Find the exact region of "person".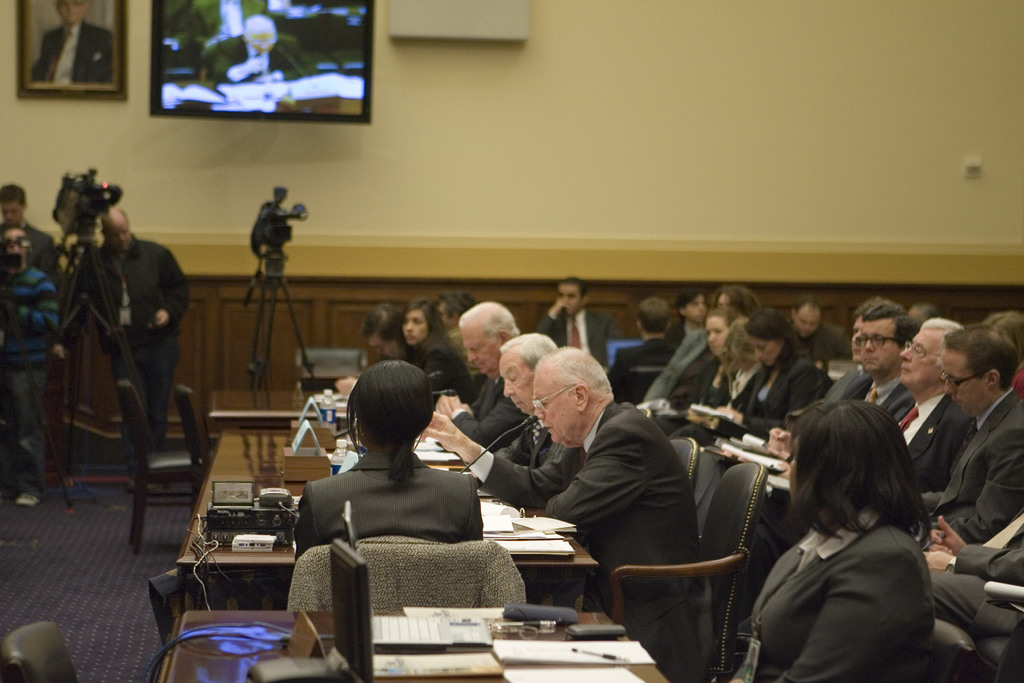
Exact region: bbox=[177, 0, 269, 68].
